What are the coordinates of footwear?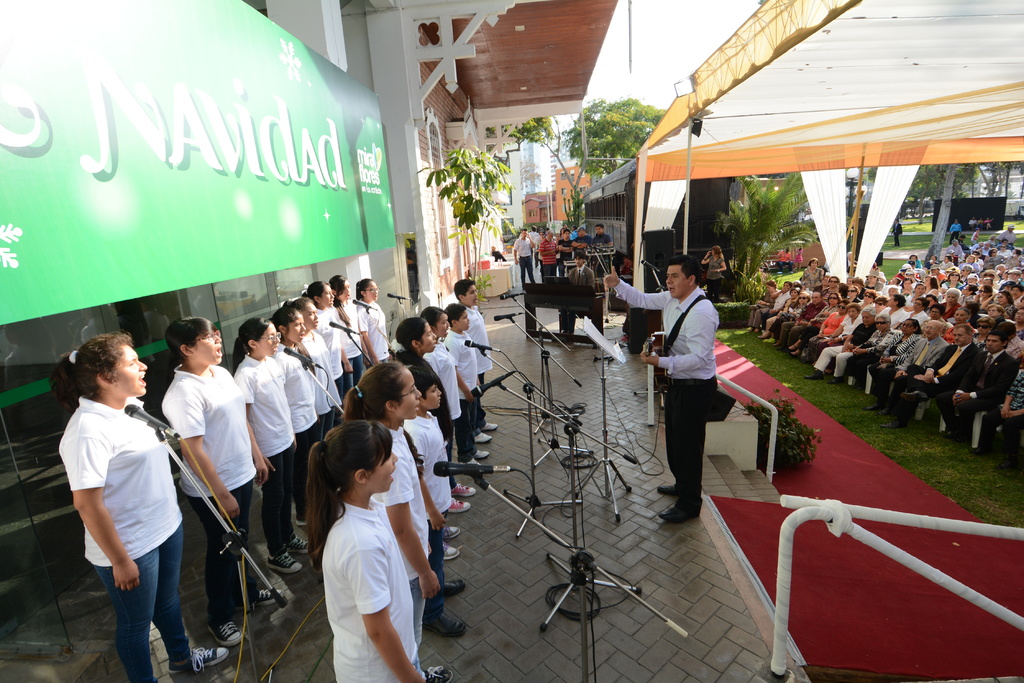
<box>422,604,463,634</box>.
